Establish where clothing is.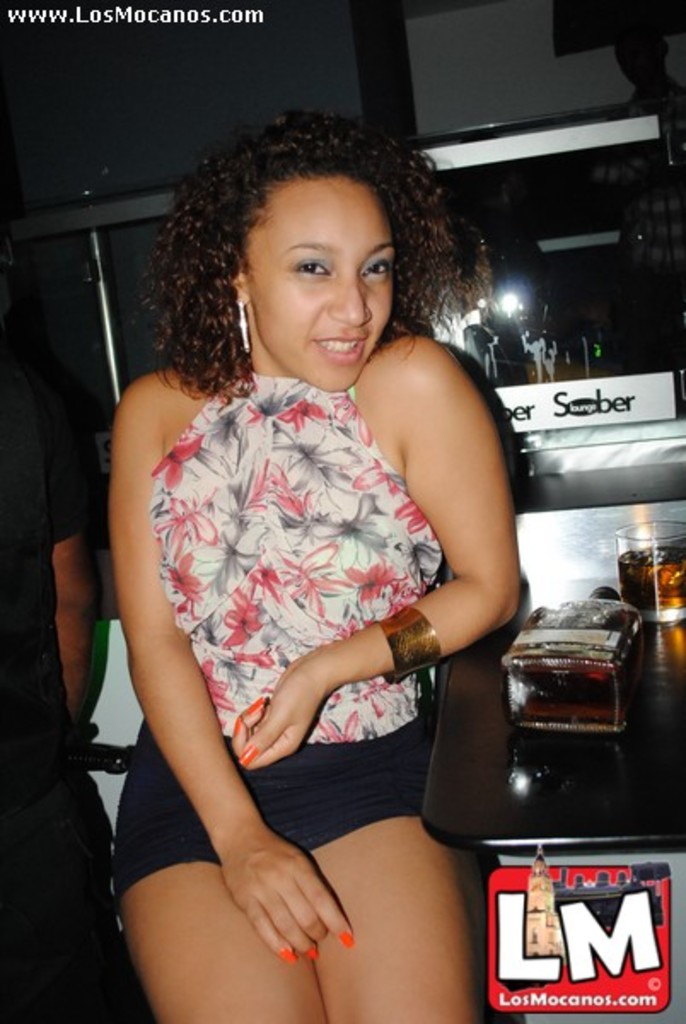
Established at 85 340 454 930.
